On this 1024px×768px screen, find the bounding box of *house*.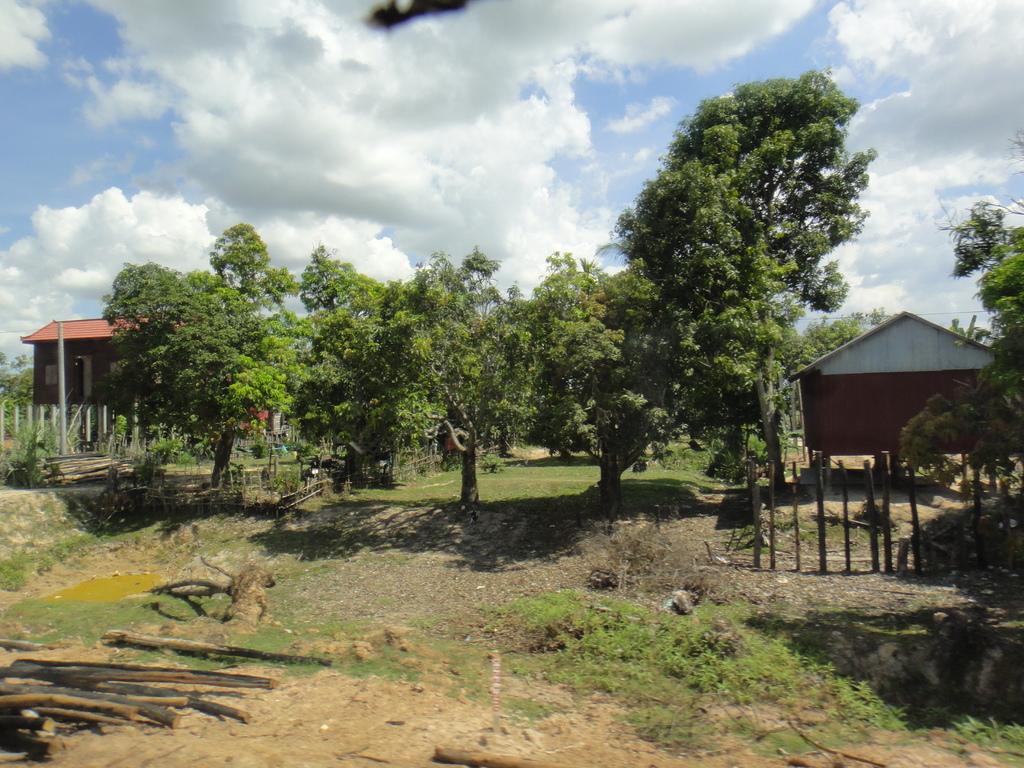
Bounding box: (x1=784, y1=311, x2=1006, y2=497).
